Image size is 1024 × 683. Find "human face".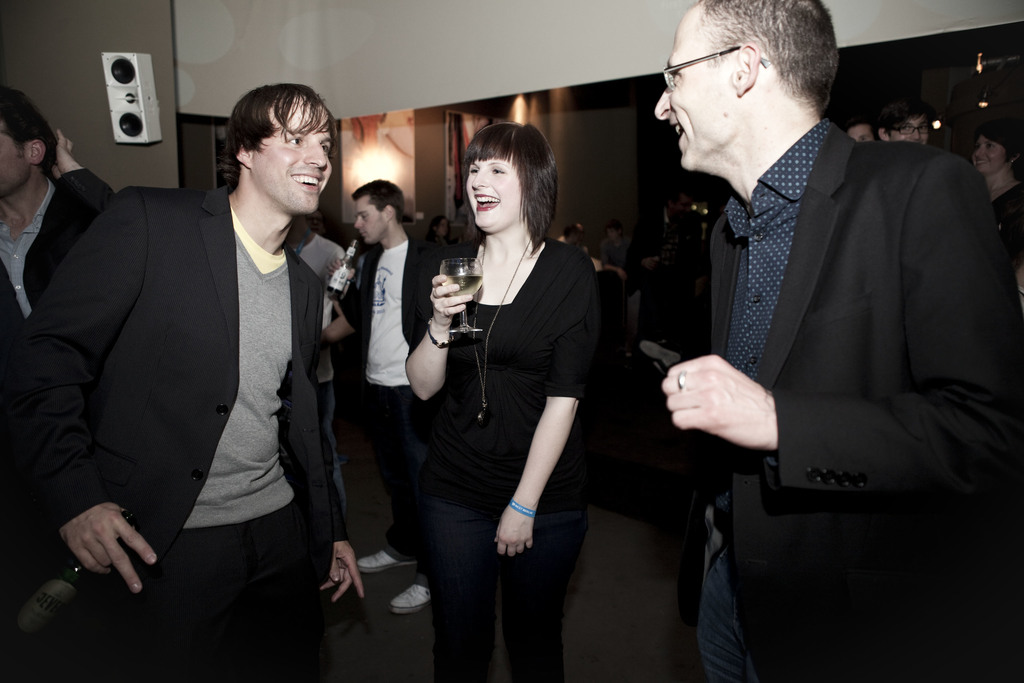
<box>845,122,874,148</box>.
